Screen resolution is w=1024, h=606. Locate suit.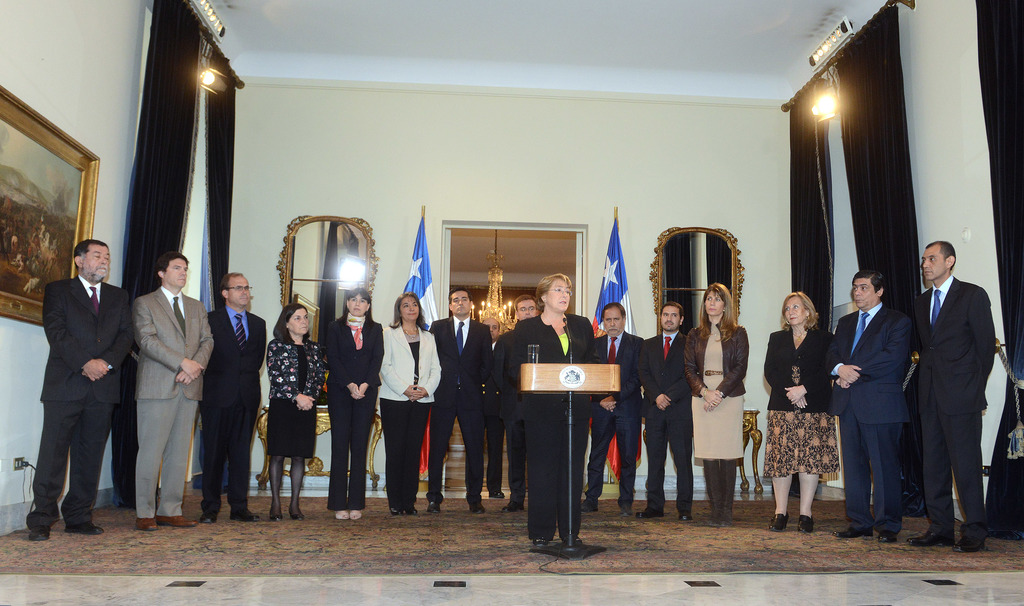
box(381, 322, 445, 504).
